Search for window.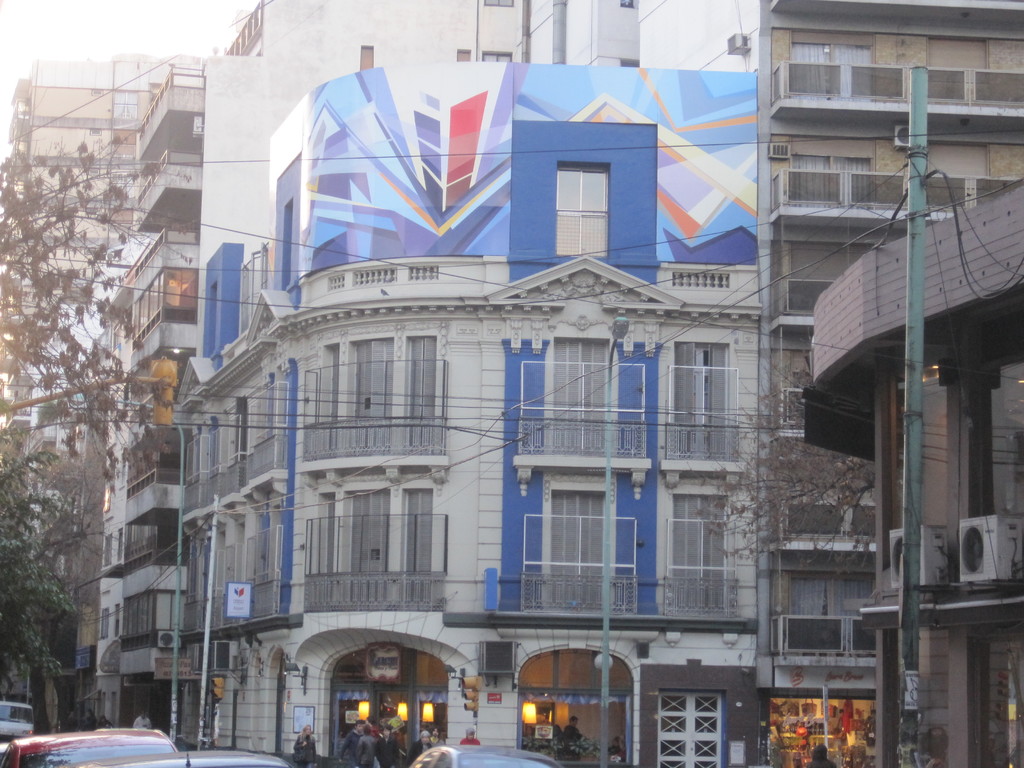
Found at locate(536, 481, 616, 582).
